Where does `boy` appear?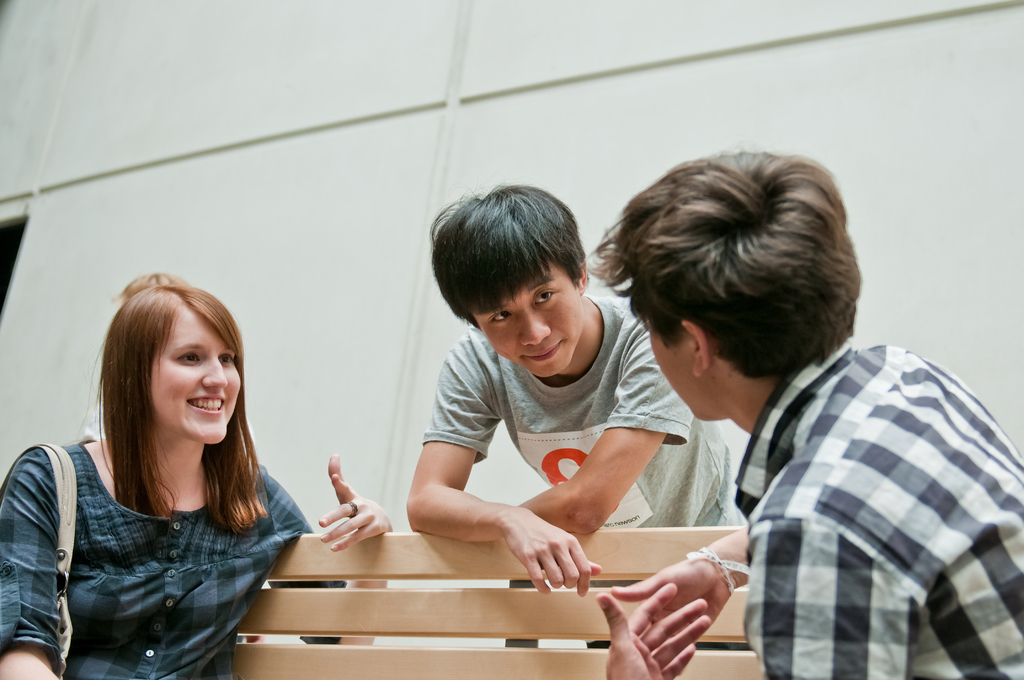
Appears at crop(600, 149, 1023, 679).
